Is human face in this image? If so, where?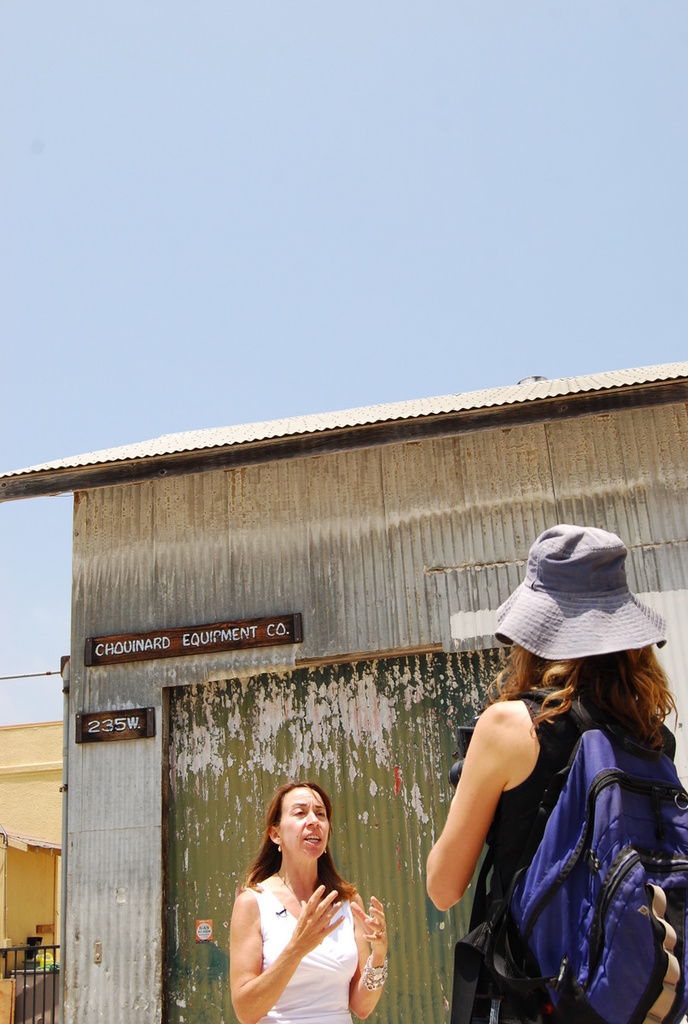
Yes, at pyautogui.locateOnScreen(277, 783, 322, 859).
